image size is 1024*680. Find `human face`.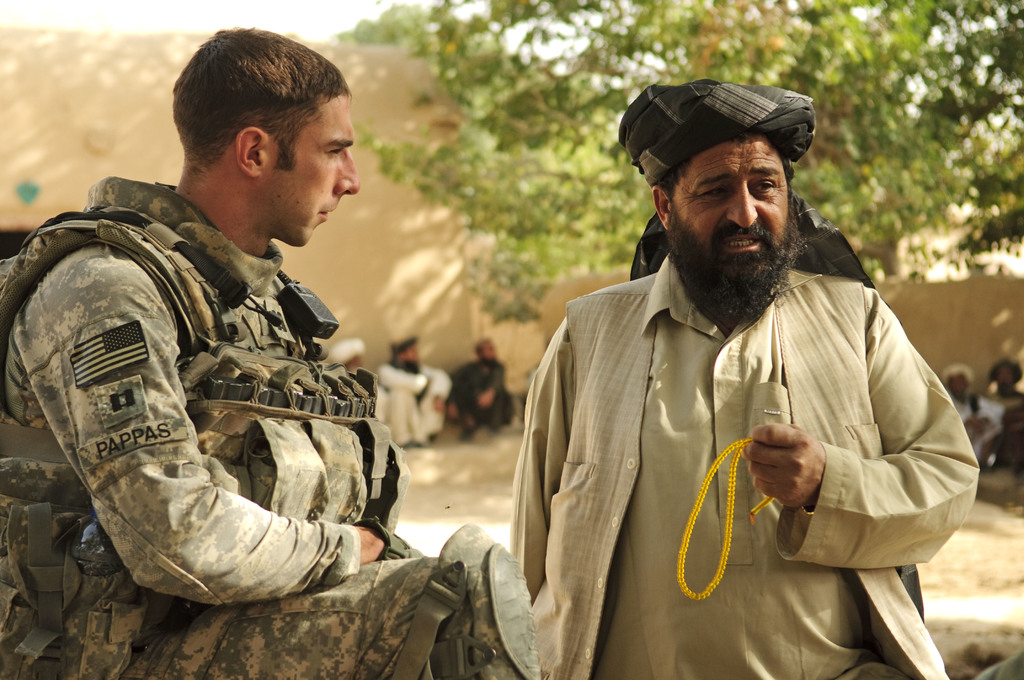
(x1=479, y1=339, x2=493, y2=360).
